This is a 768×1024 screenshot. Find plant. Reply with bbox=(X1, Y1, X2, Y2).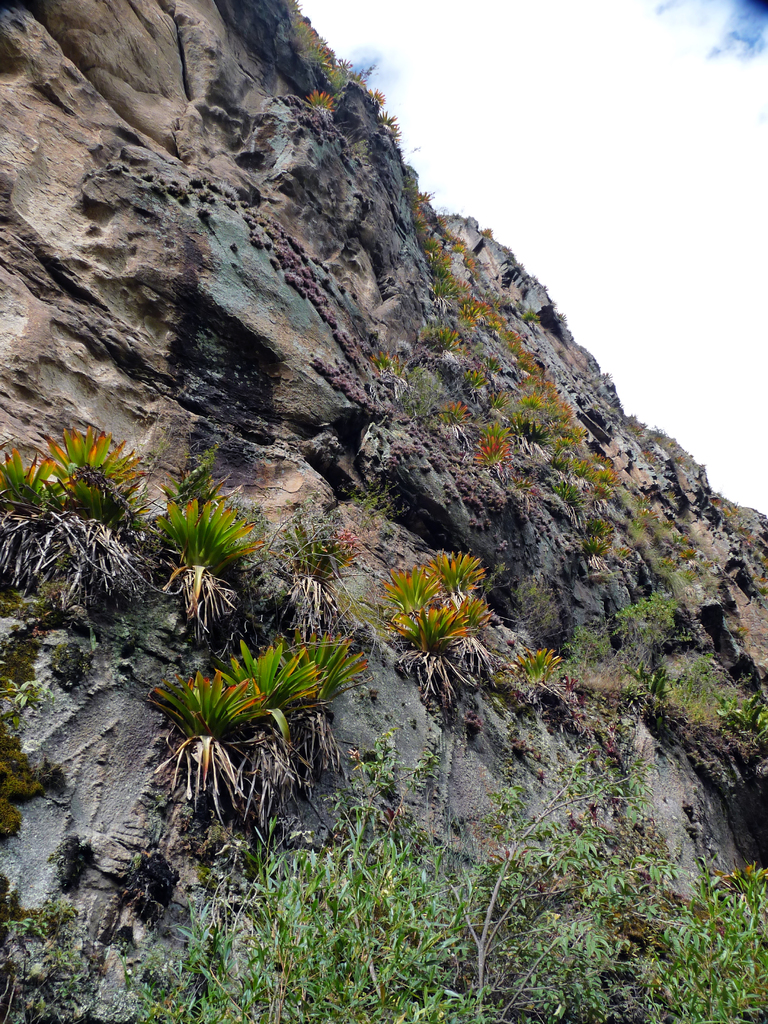
bbox=(2, 762, 767, 1023).
